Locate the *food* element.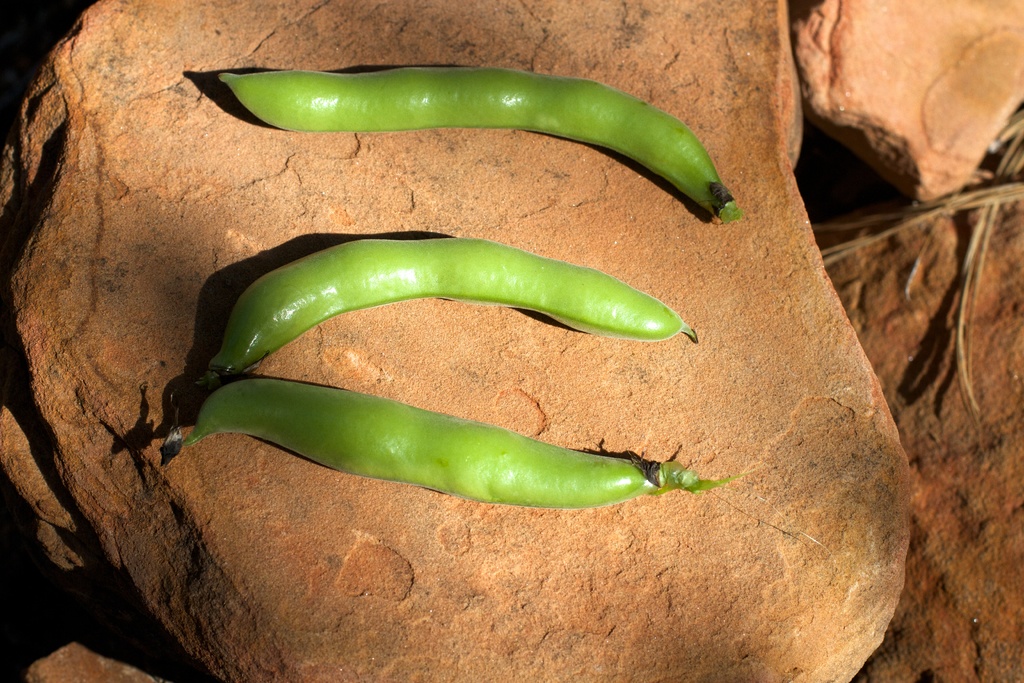
Element bbox: locate(200, 231, 699, 386).
